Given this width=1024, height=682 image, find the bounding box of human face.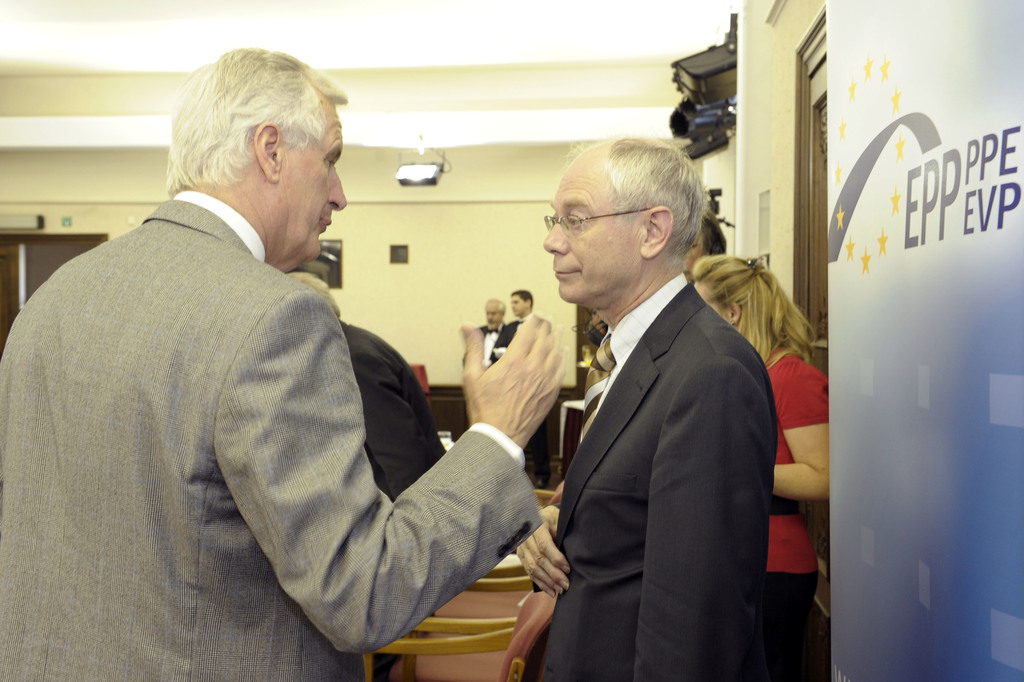
region(278, 102, 346, 261).
